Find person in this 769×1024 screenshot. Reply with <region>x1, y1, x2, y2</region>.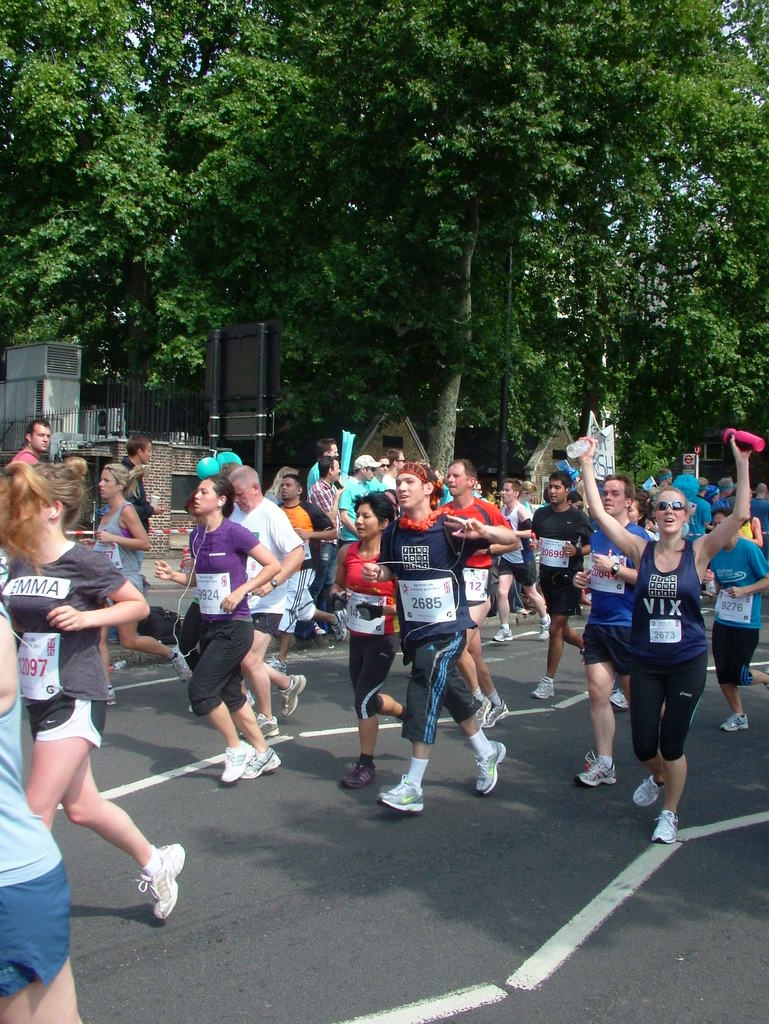
<region>0, 461, 186, 922</region>.
